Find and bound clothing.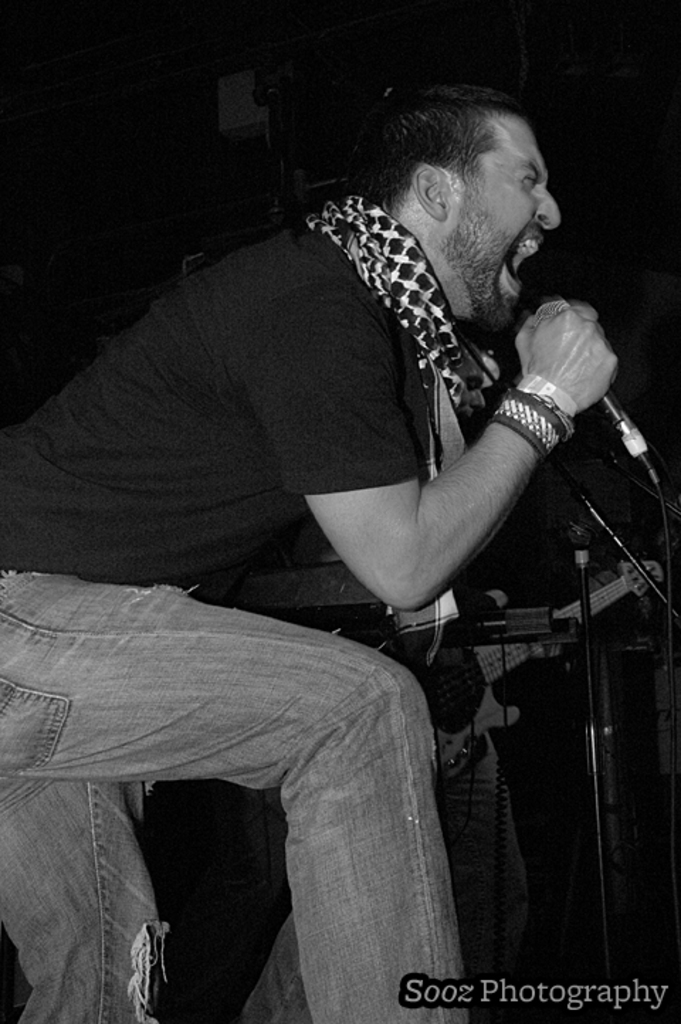
Bound: (left=0, top=197, right=472, bottom=1023).
